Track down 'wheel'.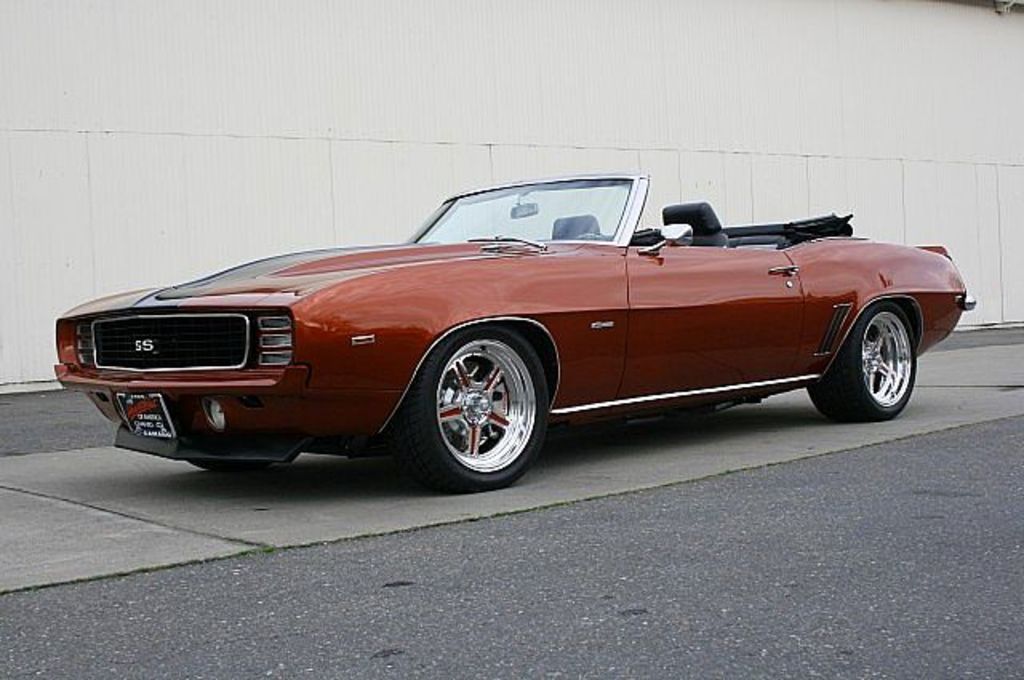
Tracked to bbox(400, 325, 552, 491).
